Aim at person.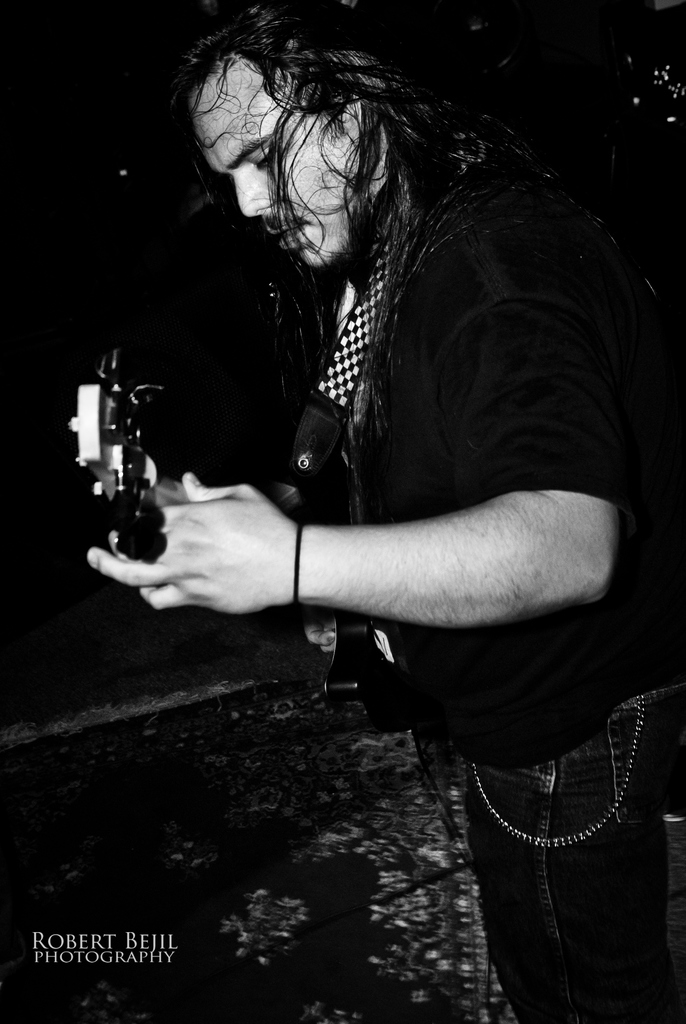
Aimed at BBox(107, 0, 653, 929).
